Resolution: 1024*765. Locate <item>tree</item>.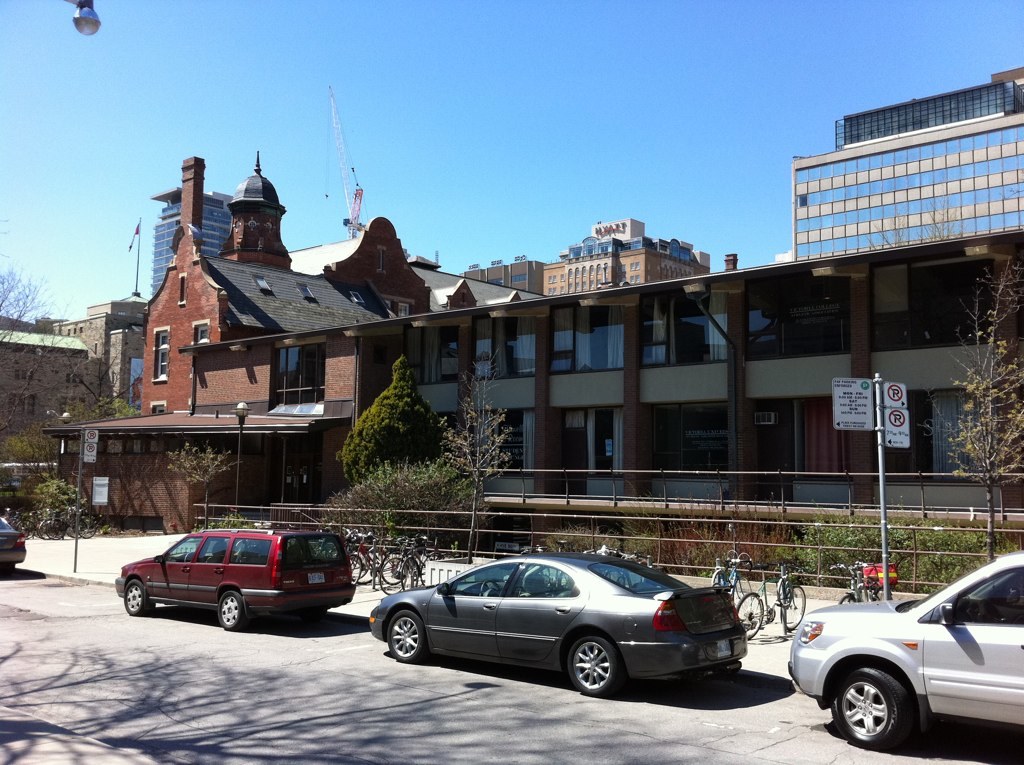
<region>436, 375, 516, 560</region>.
